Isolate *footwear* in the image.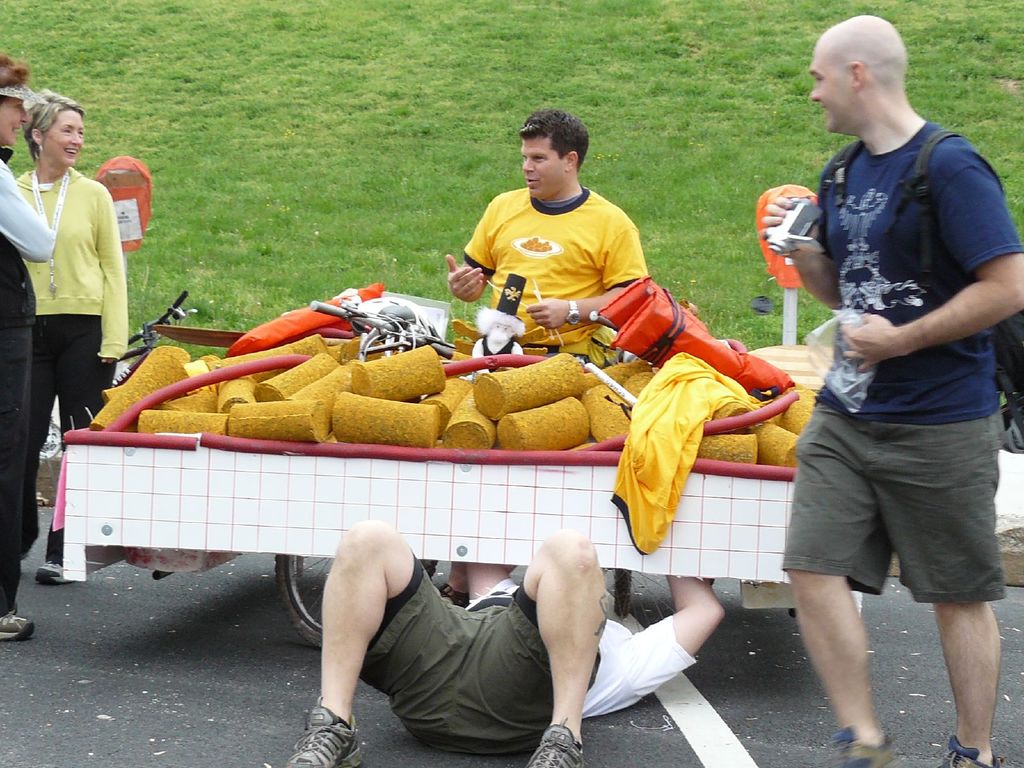
Isolated region: 27,556,80,589.
